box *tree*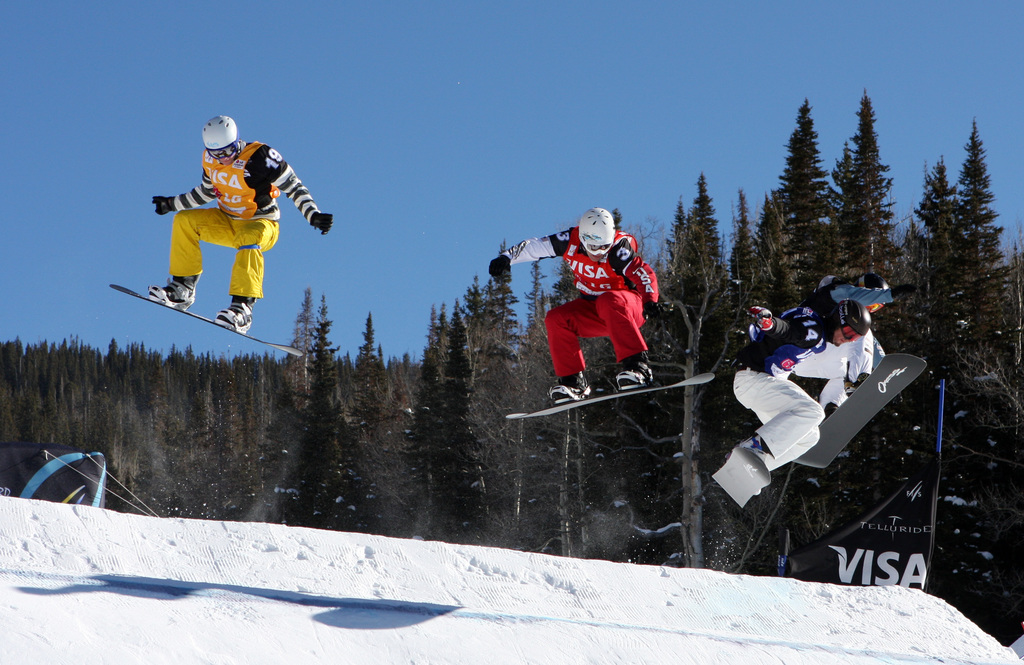
{"x1": 342, "y1": 312, "x2": 394, "y2": 429}
